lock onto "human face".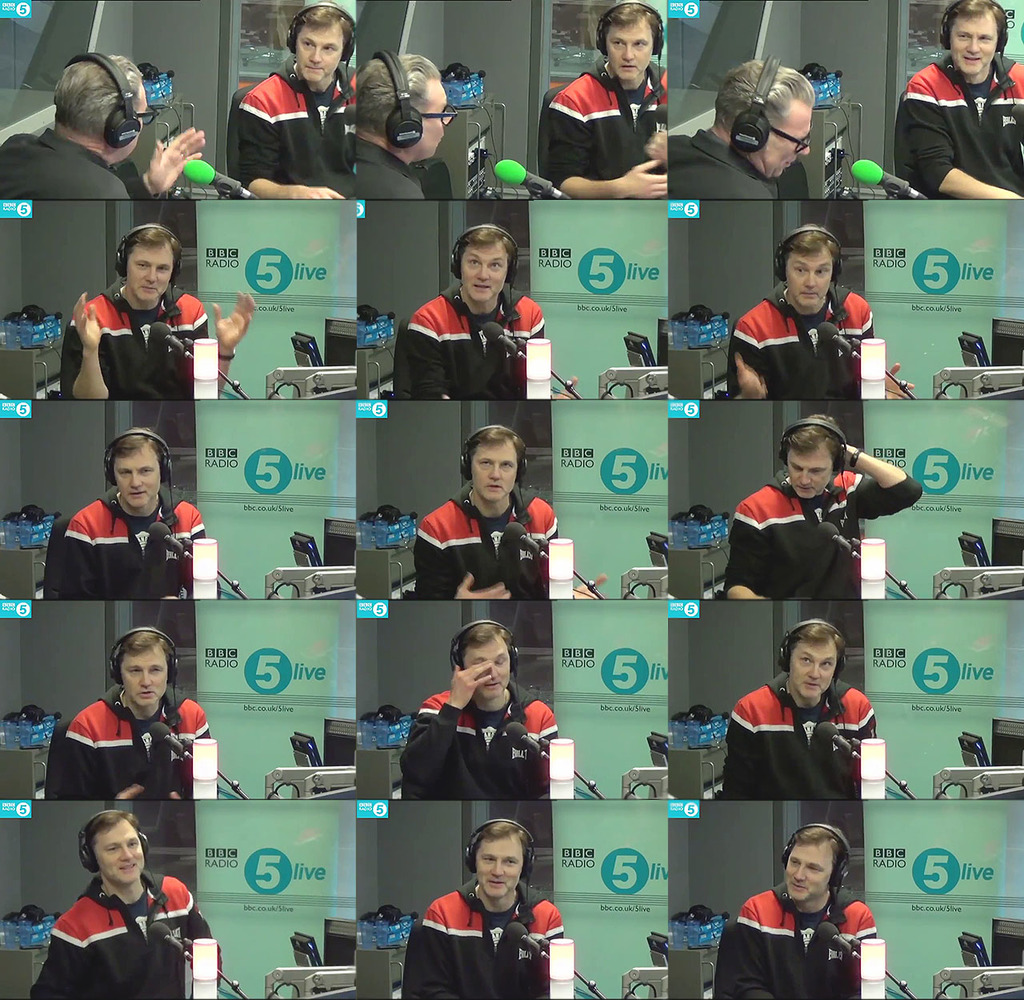
Locked: box=[126, 245, 172, 302].
